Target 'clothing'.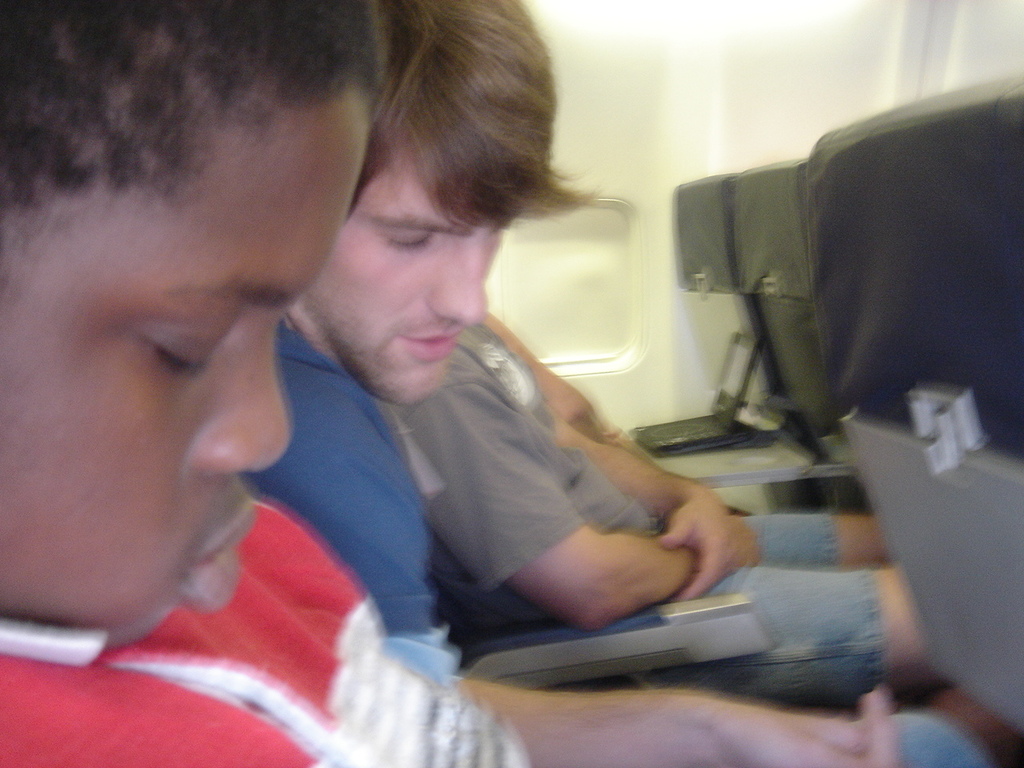
Target region: <bbox>0, 494, 531, 767</bbox>.
